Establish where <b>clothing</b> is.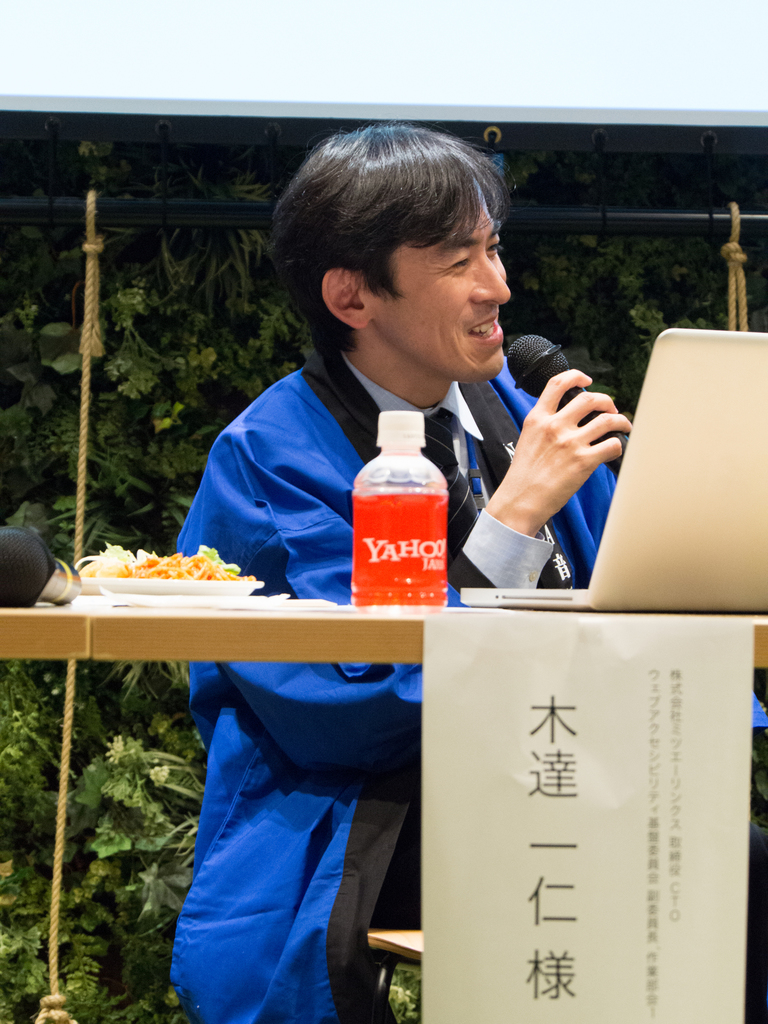
Established at region(172, 347, 767, 1023).
